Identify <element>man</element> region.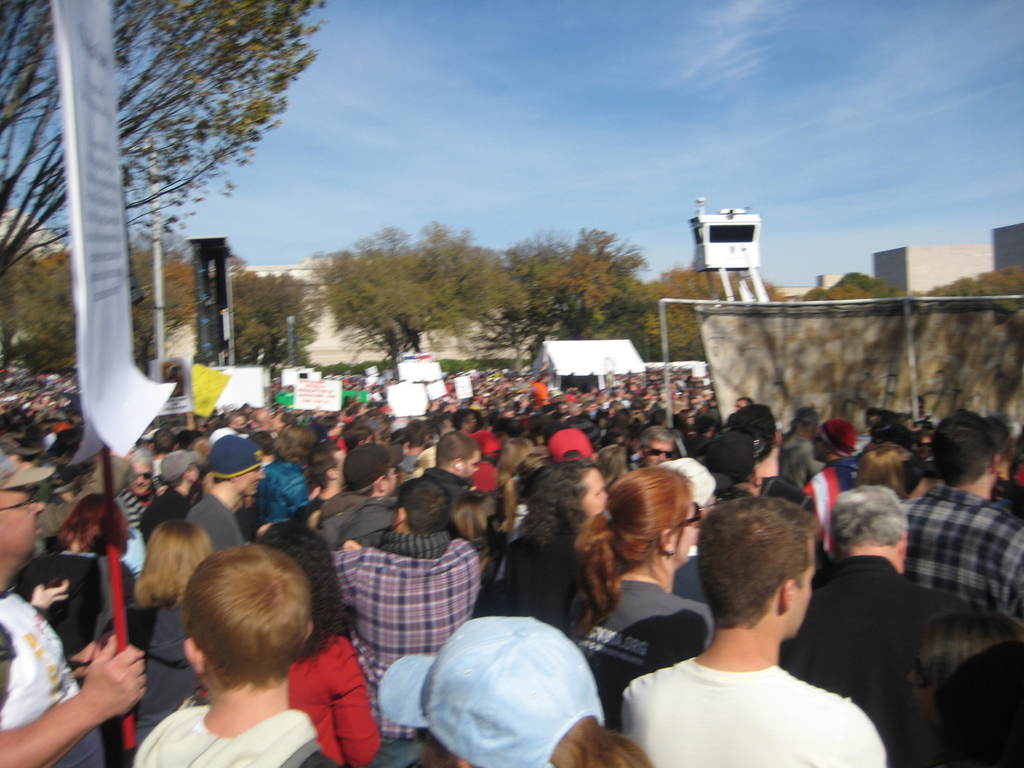
Region: left=609, top=497, right=888, bottom=767.
